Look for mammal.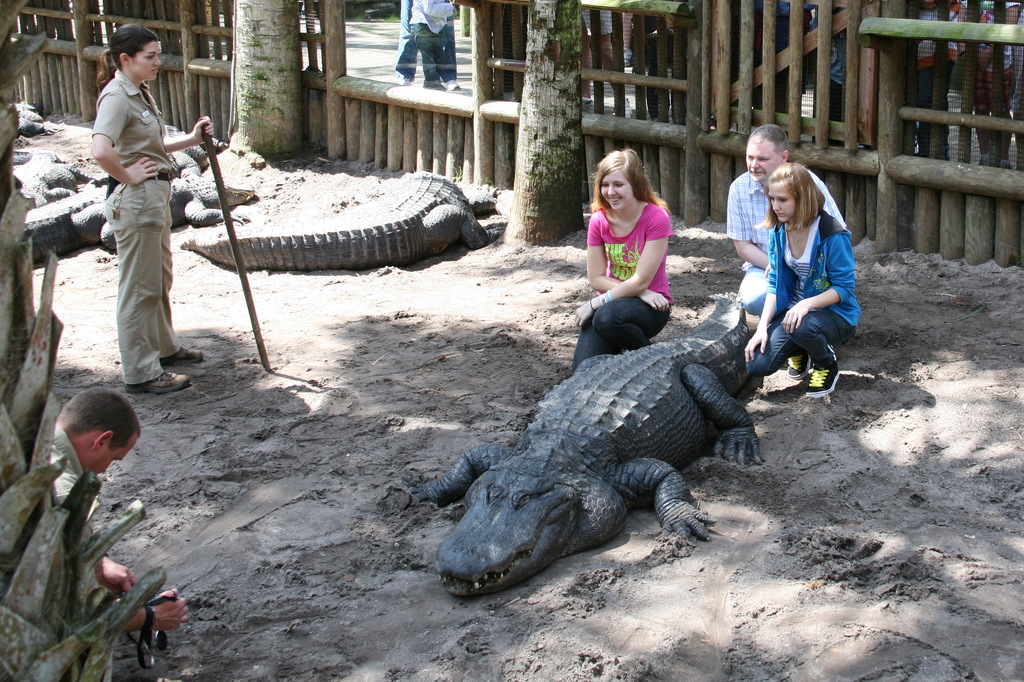
Found: (left=723, top=122, right=843, bottom=317).
